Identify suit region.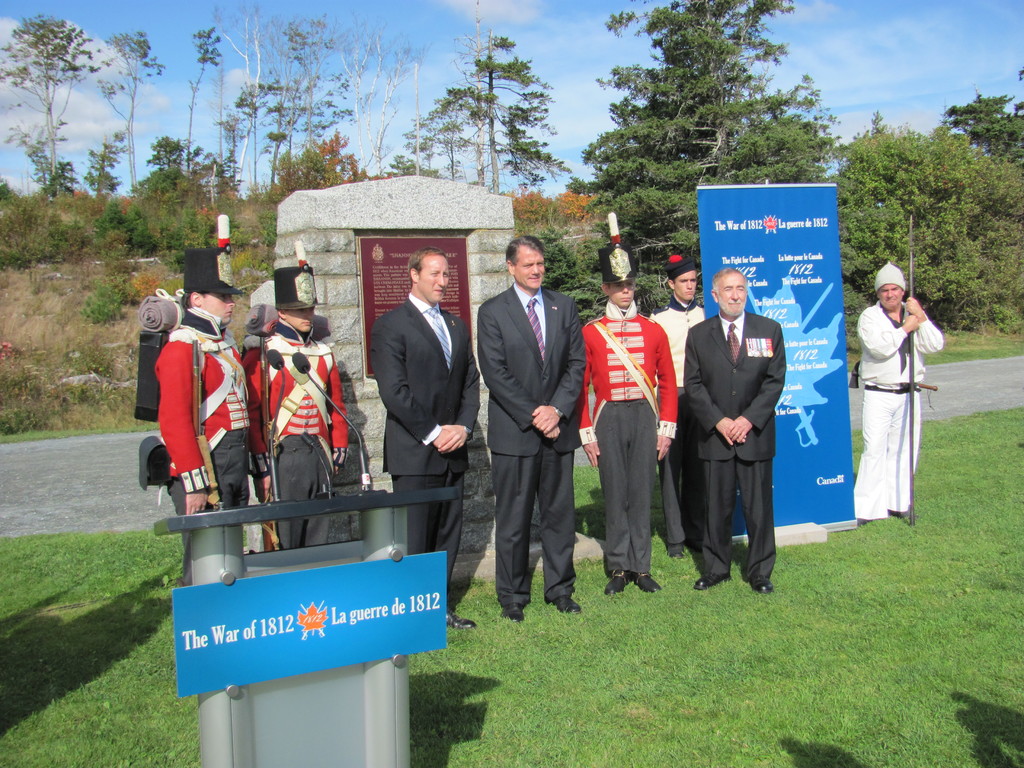
Region: box(476, 280, 589, 606).
